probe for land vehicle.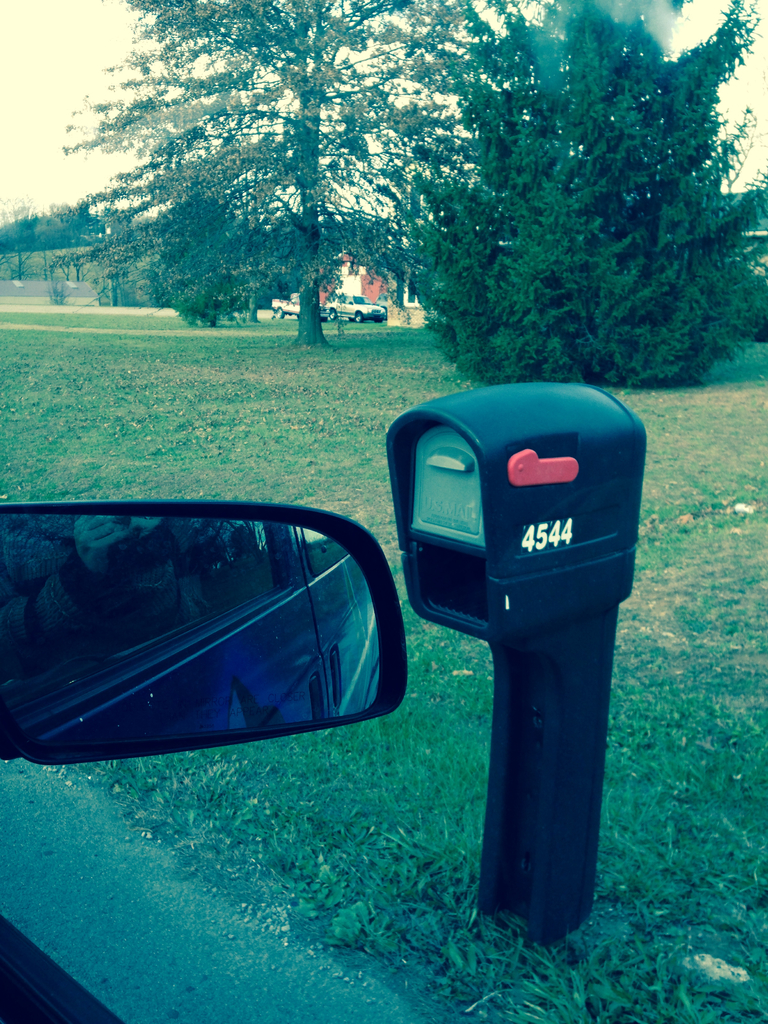
Probe result: 0:495:408:1023.
